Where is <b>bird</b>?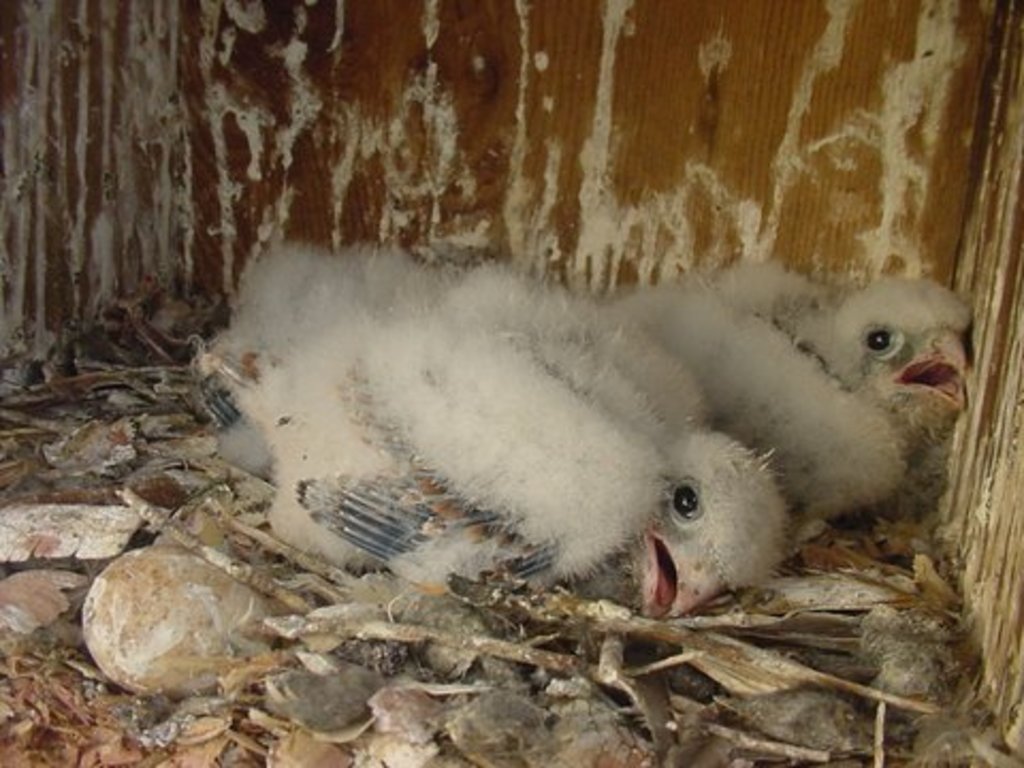
578, 256, 969, 514.
